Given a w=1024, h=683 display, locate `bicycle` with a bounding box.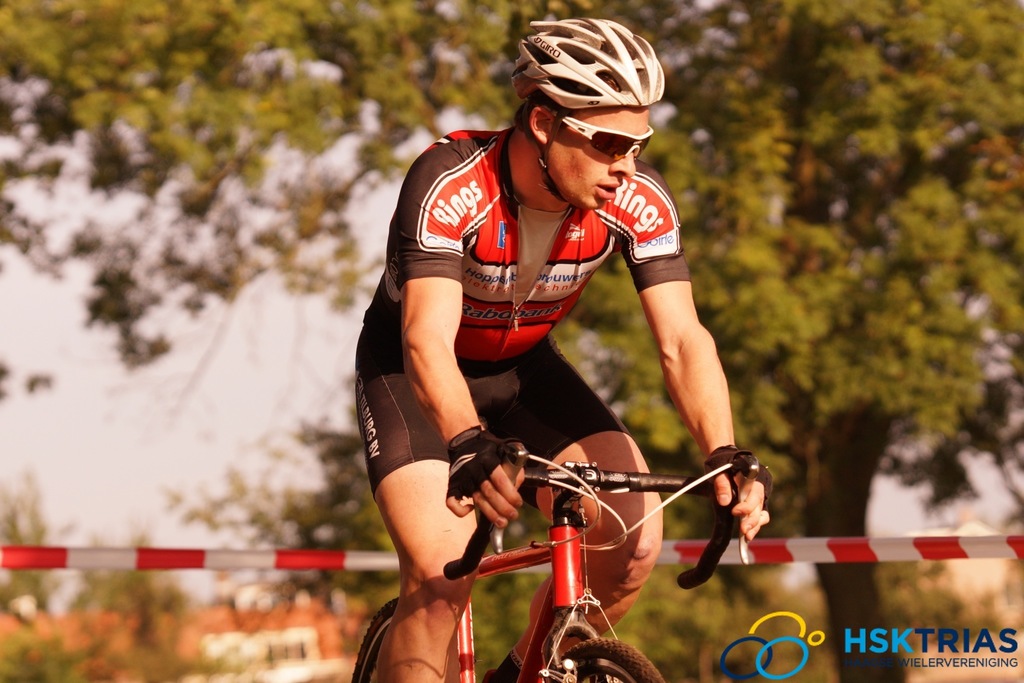
Located: bbox(383, 424, 739, 679).
